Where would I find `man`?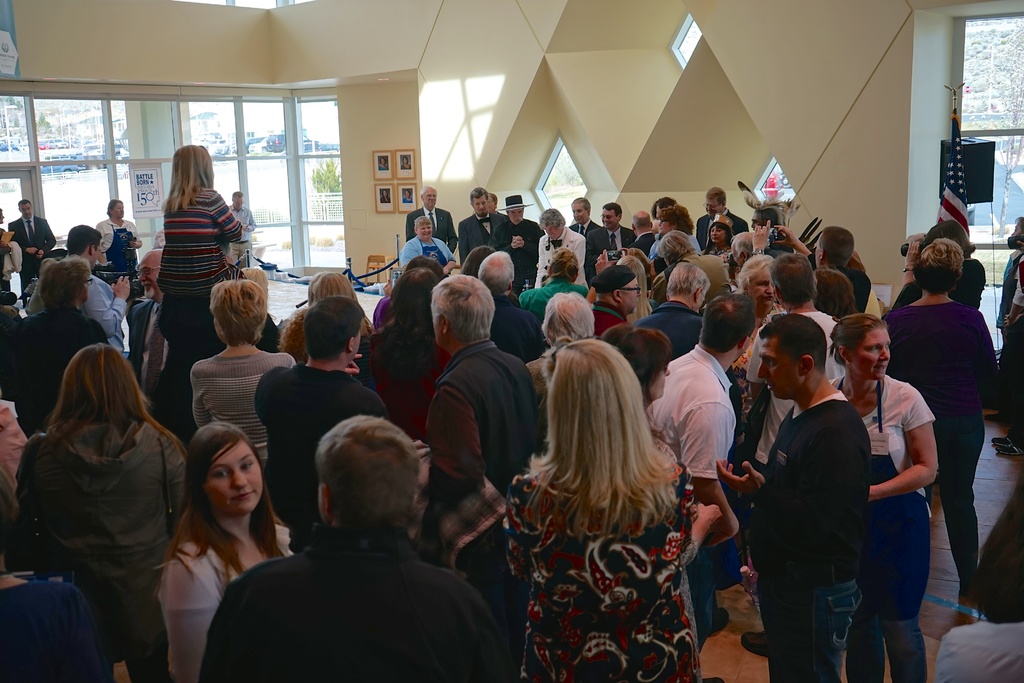
At 212, 185, 258, 261.
